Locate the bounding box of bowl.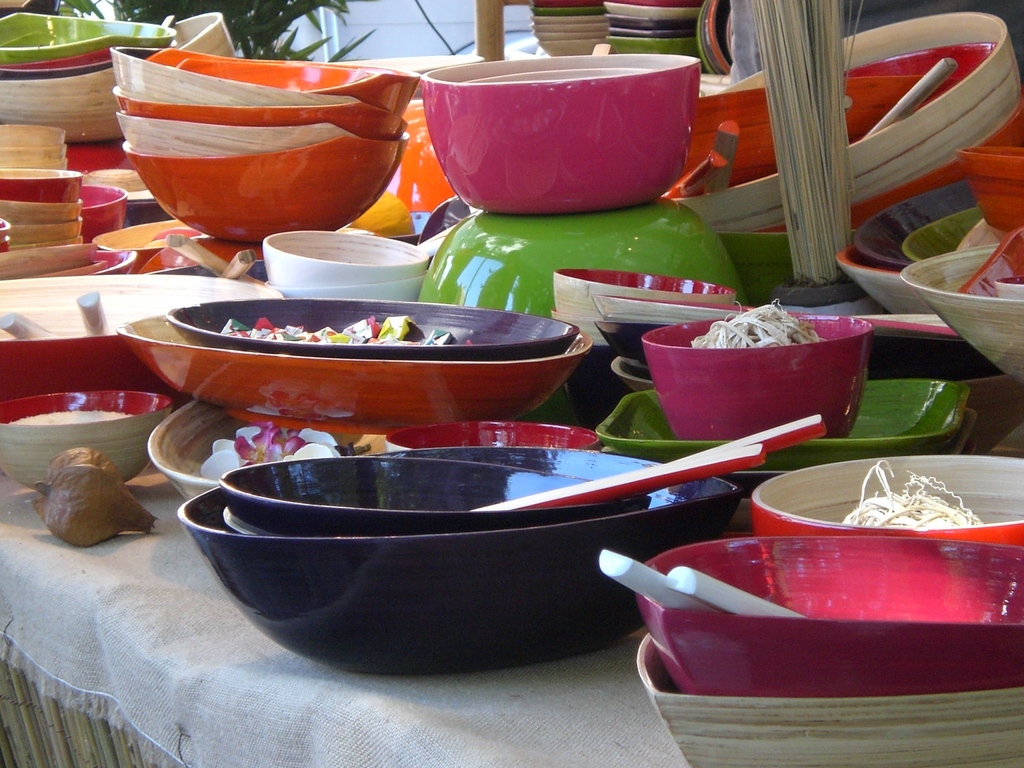
Bounding box: box=[696, 77, 922, 188].
